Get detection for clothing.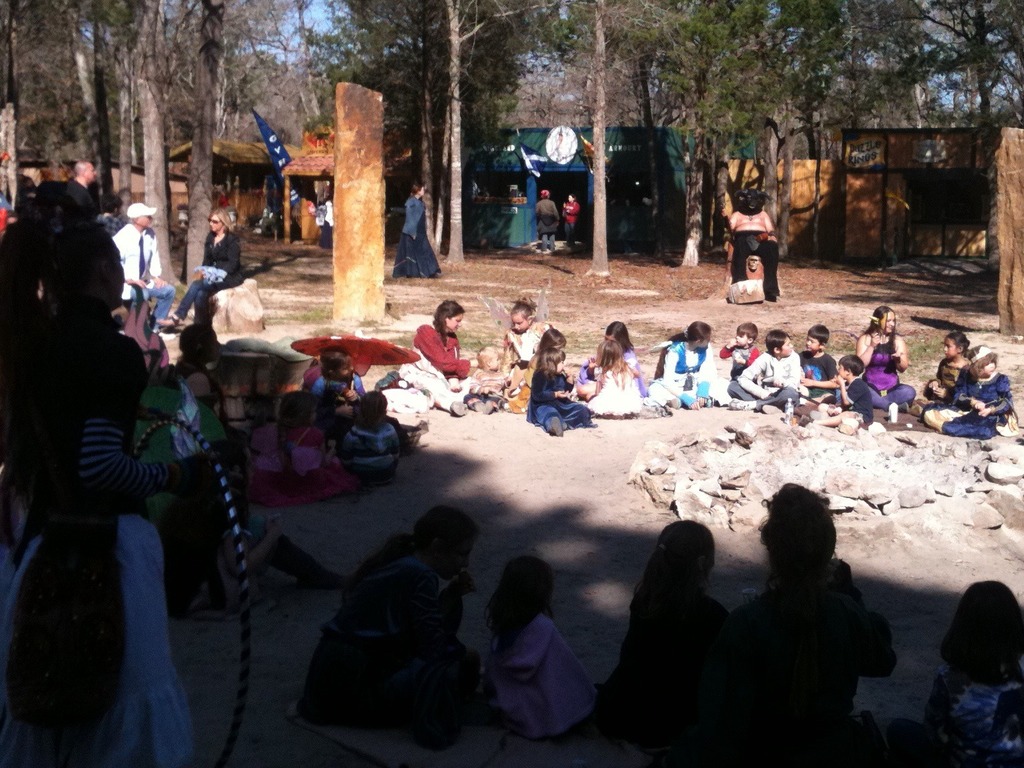
Detection: box=[481, 607, 601, 737].
